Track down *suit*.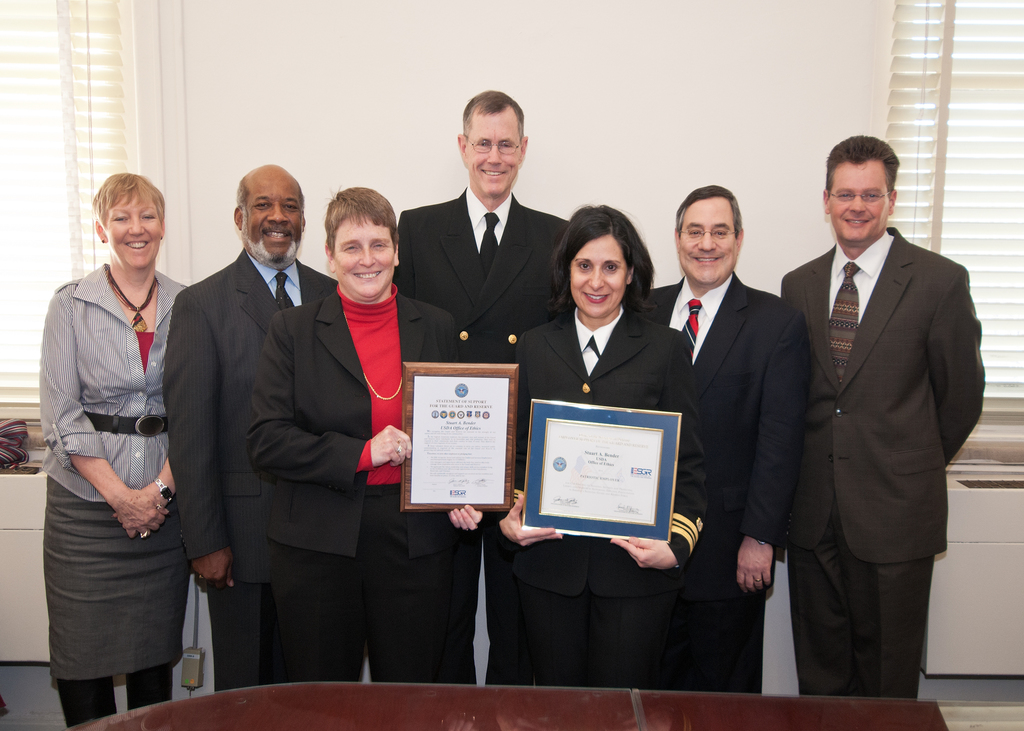
Tracked to select_region(777, 128, 987, 714).
